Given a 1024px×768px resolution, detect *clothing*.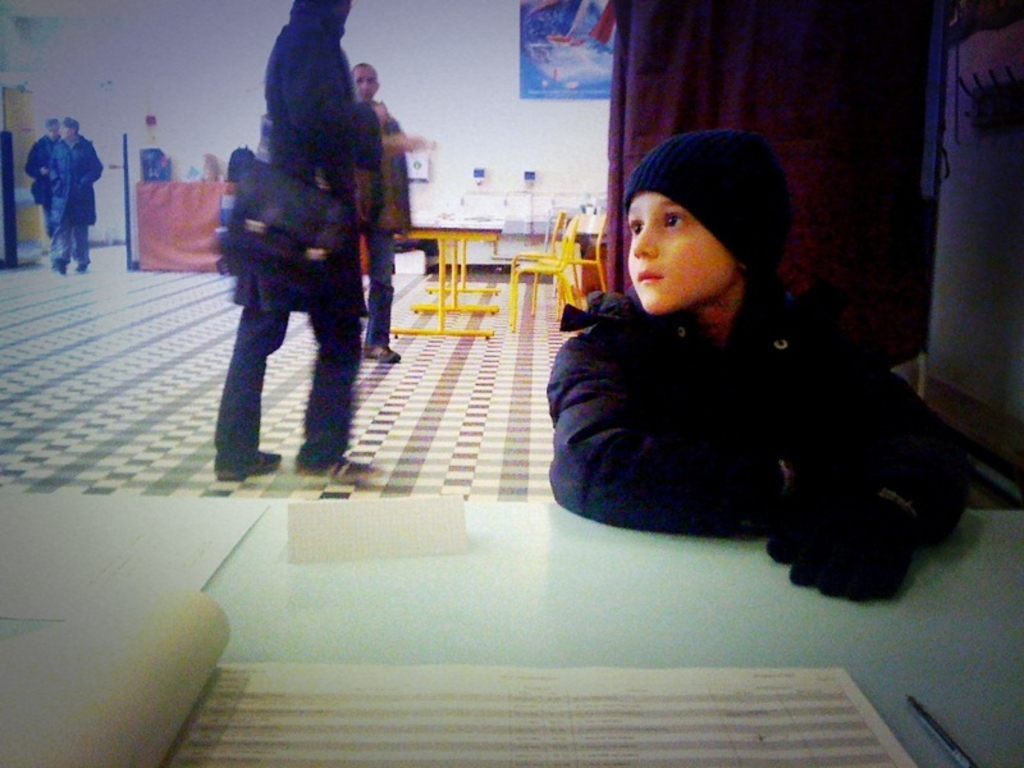
(545, 288, 961, 596).
